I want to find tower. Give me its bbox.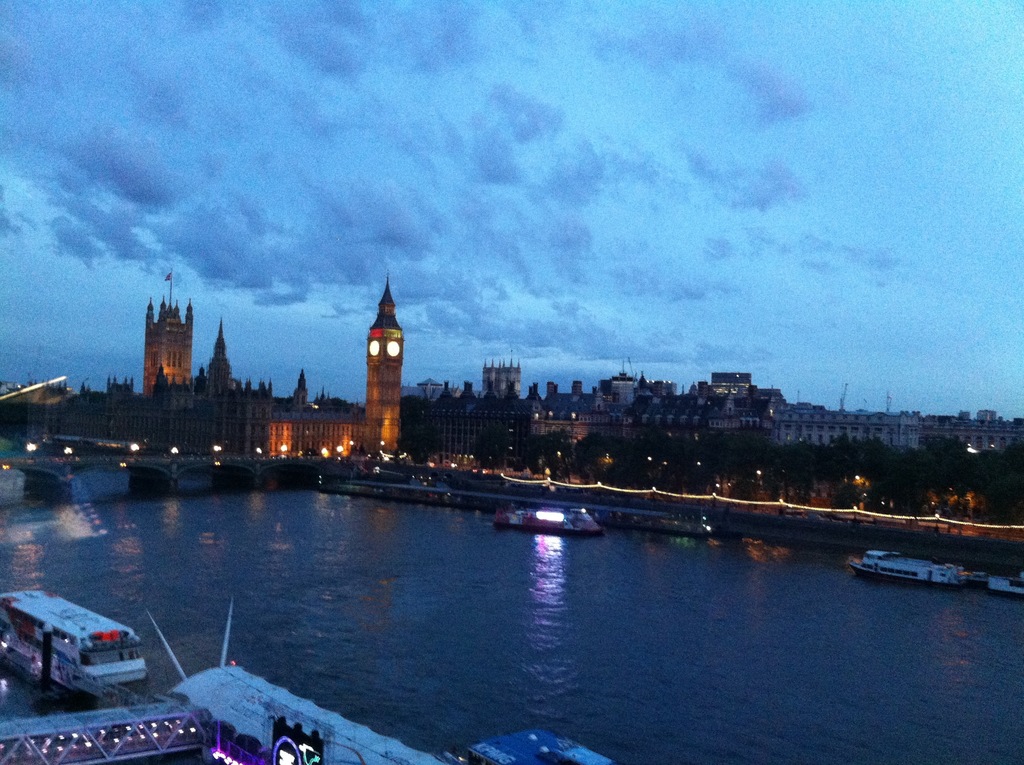
(left=484, top=353, right=516, bottom=397).
